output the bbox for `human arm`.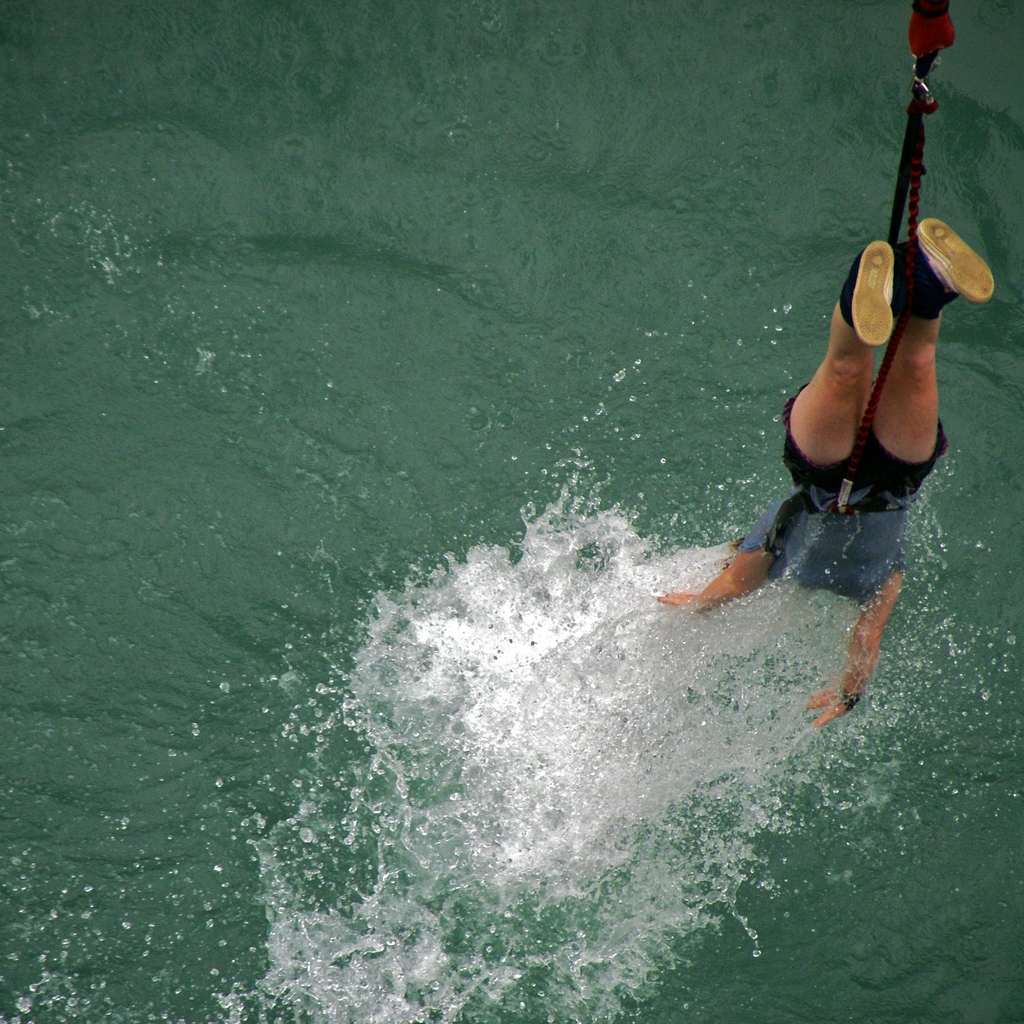
794:570:894:732.
